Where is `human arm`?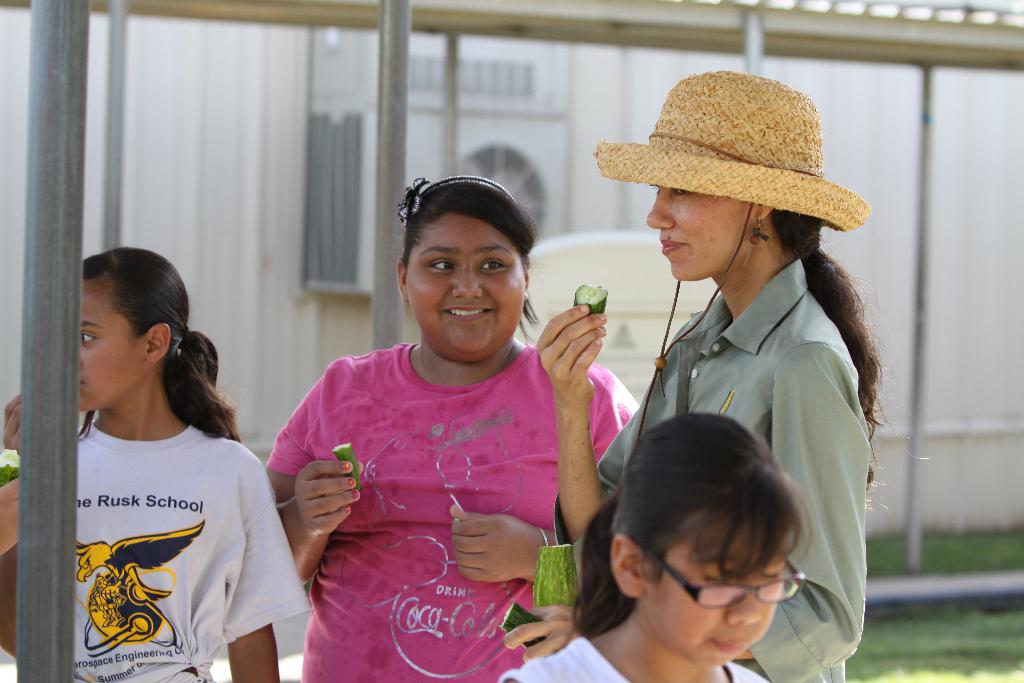
BBox(256, 388, 353, 588).
